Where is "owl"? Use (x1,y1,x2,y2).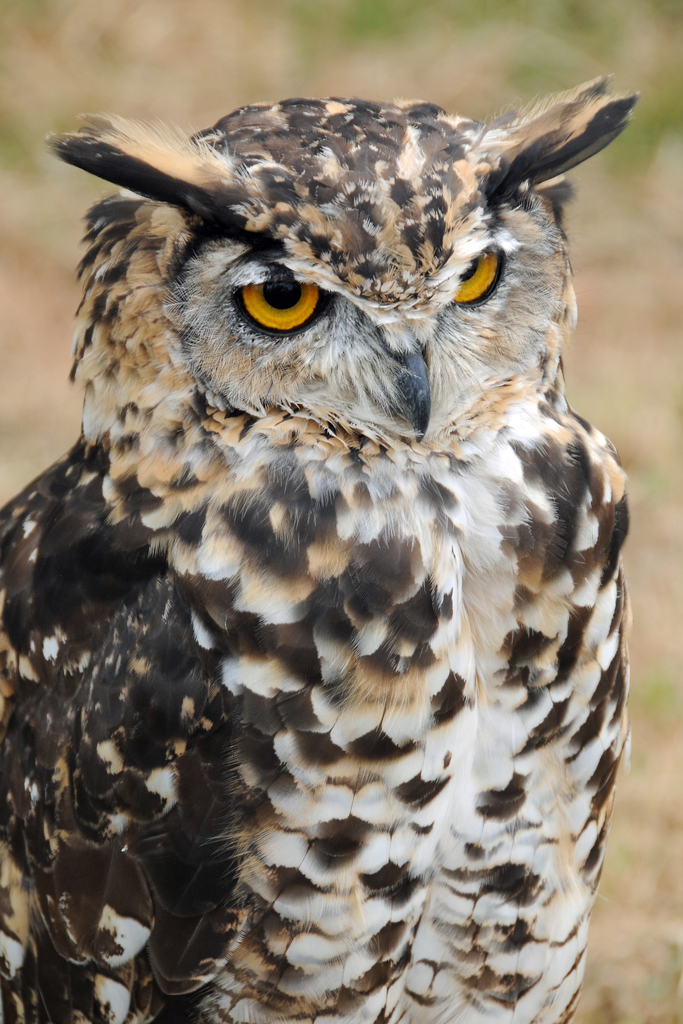
(0,75,634,1023).
